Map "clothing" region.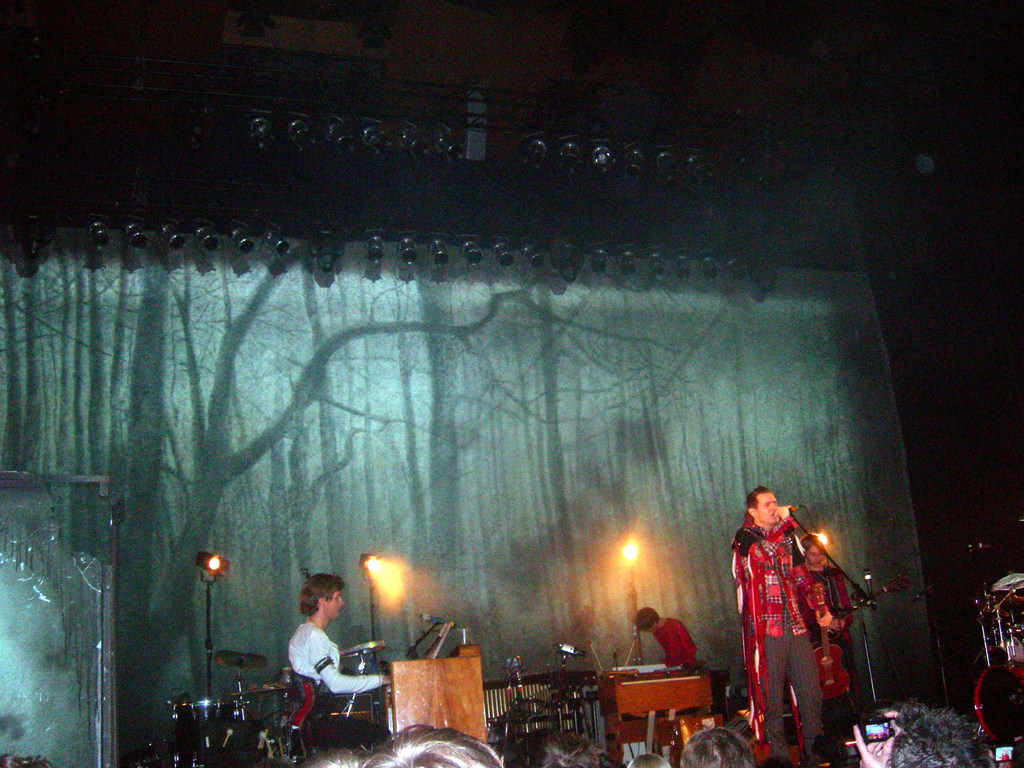
Mapped to BBox(740, 512, 842, 729).
